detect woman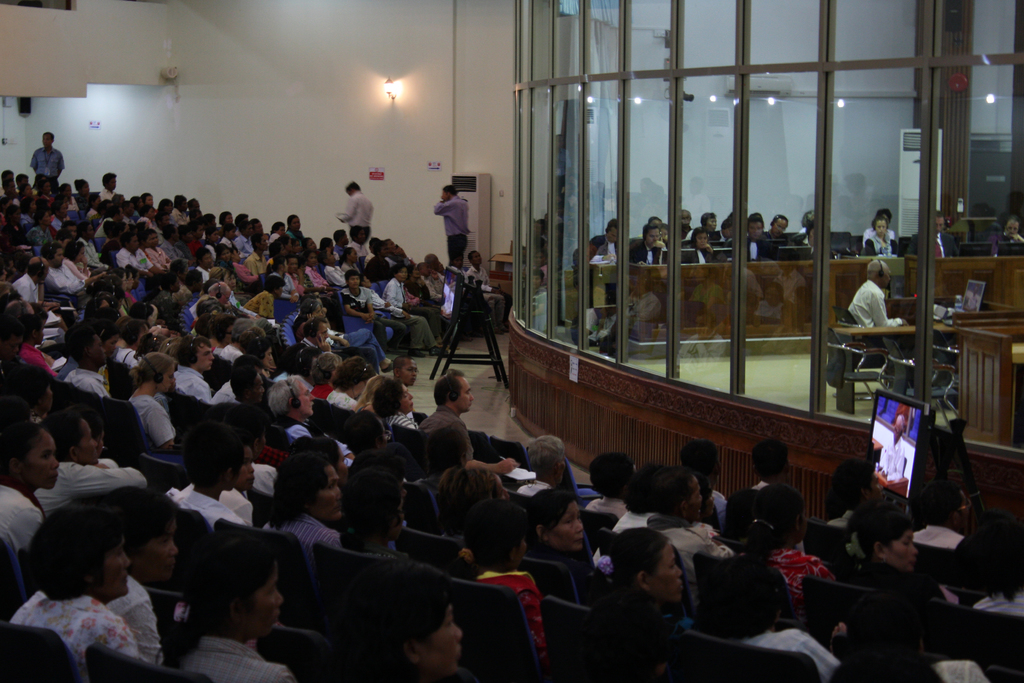
locate(93, 321, 121, 391)
